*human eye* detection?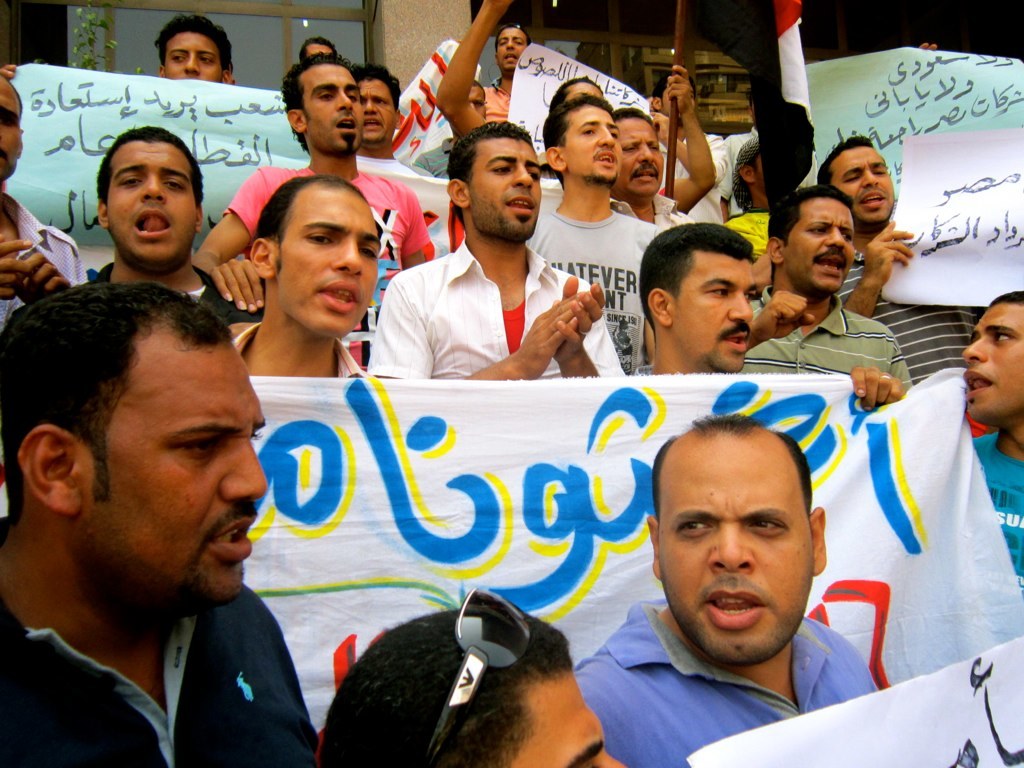
[173, 438, 218, 459]
